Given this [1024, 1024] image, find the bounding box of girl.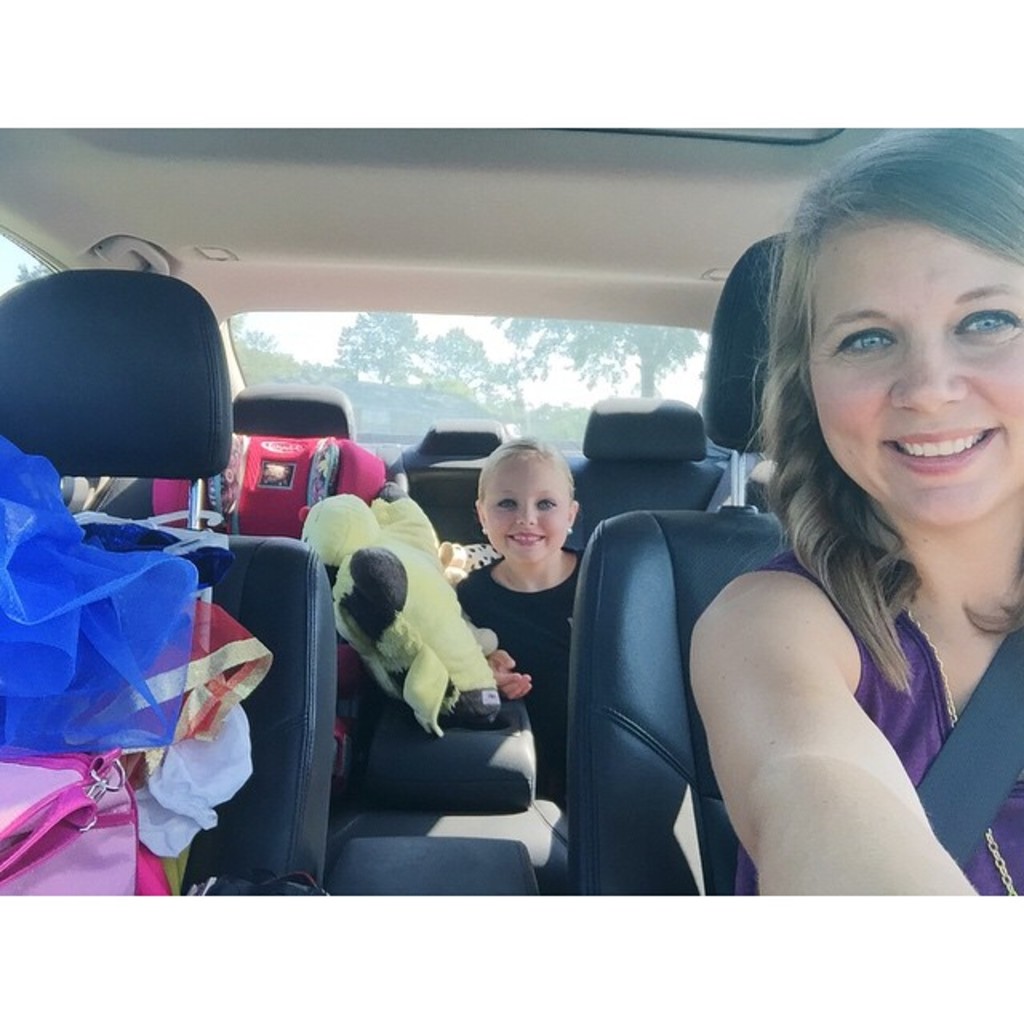
<bbox>456, 435, 586, 787</bbox>.
